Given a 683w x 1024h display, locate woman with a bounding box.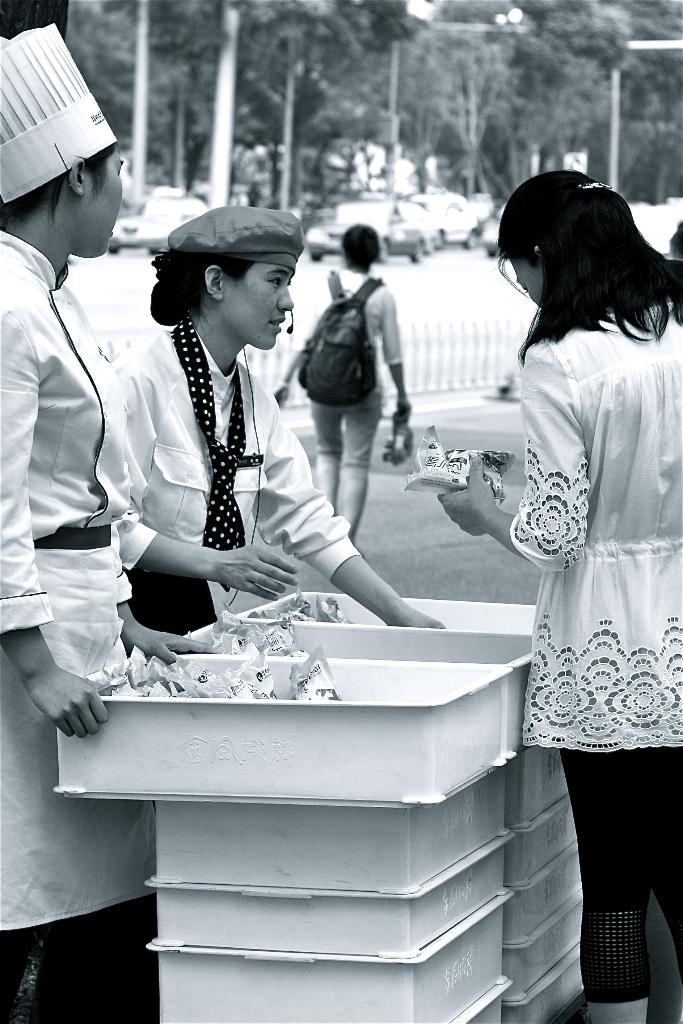
Located: (263, 211, 414, 541).
